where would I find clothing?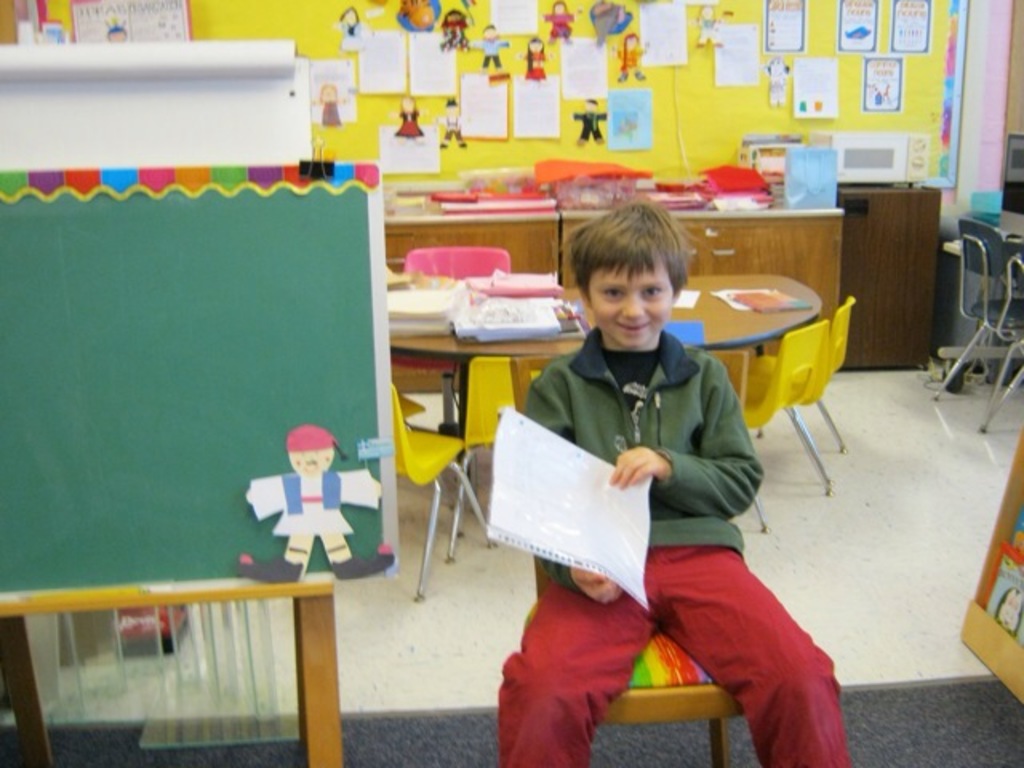
At x1=525 y1=48 x2=547 y2=85.
